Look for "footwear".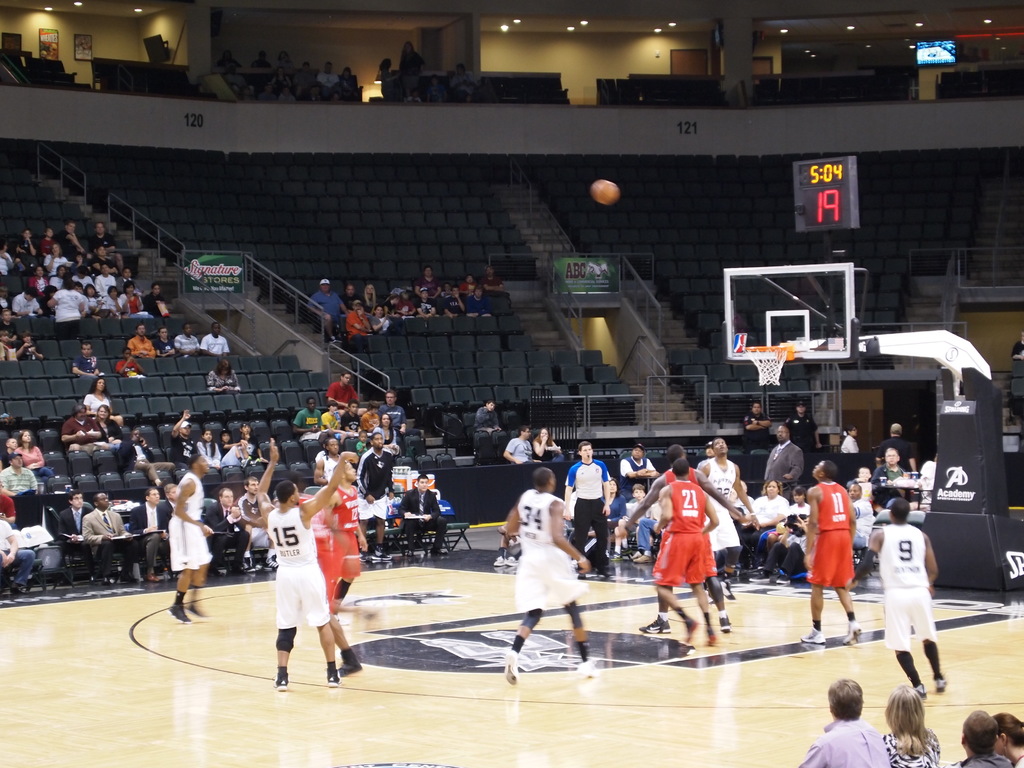
Found: (left=935, top=675, right=952, bottom=692).
